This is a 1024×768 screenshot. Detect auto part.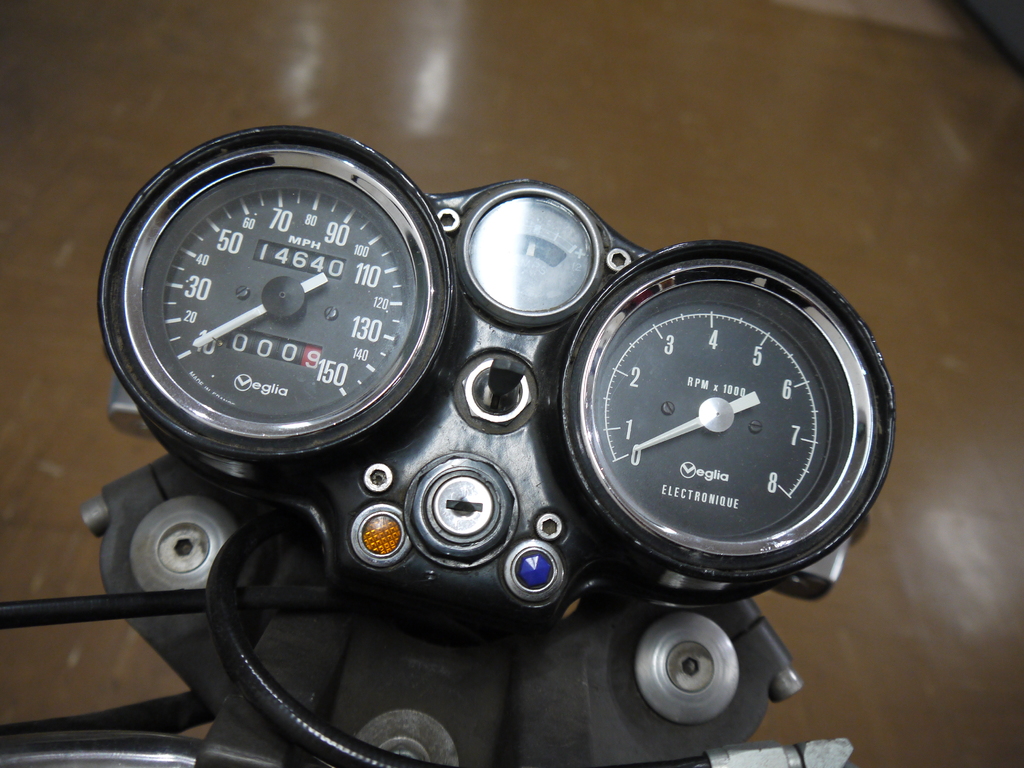
Rect(0, 126, 901, 760).
